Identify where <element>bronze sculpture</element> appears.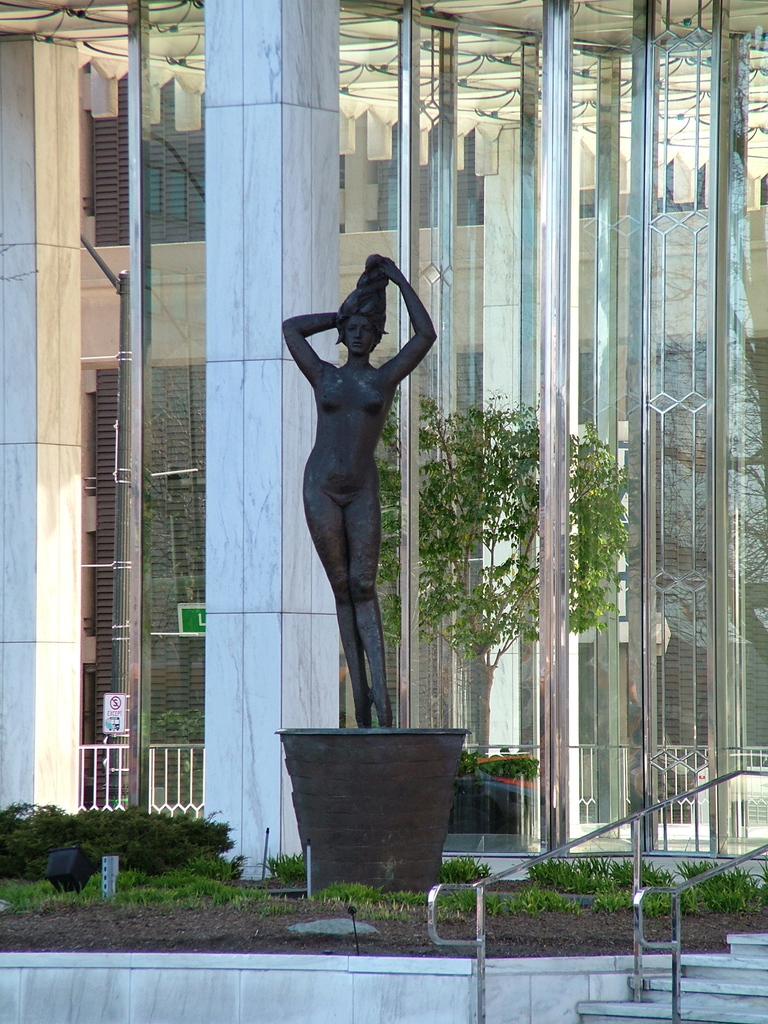
Appears at x1=282 y1=236 x2=436 y2=733.
